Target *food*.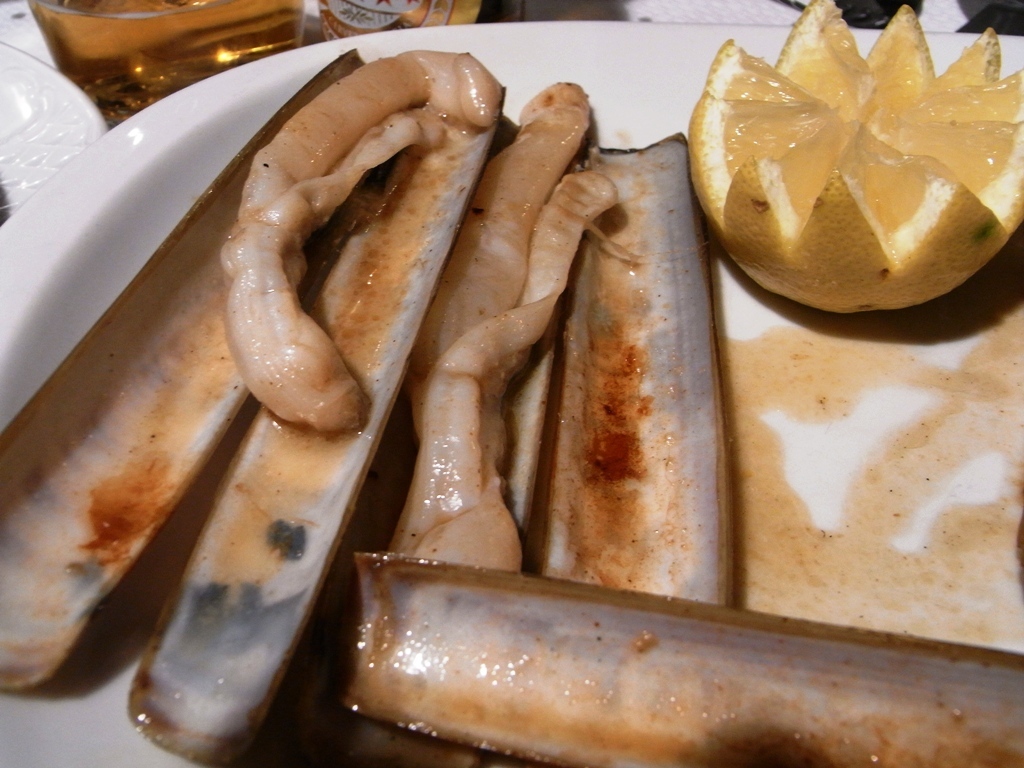
Target region: 217,44,505,437.
